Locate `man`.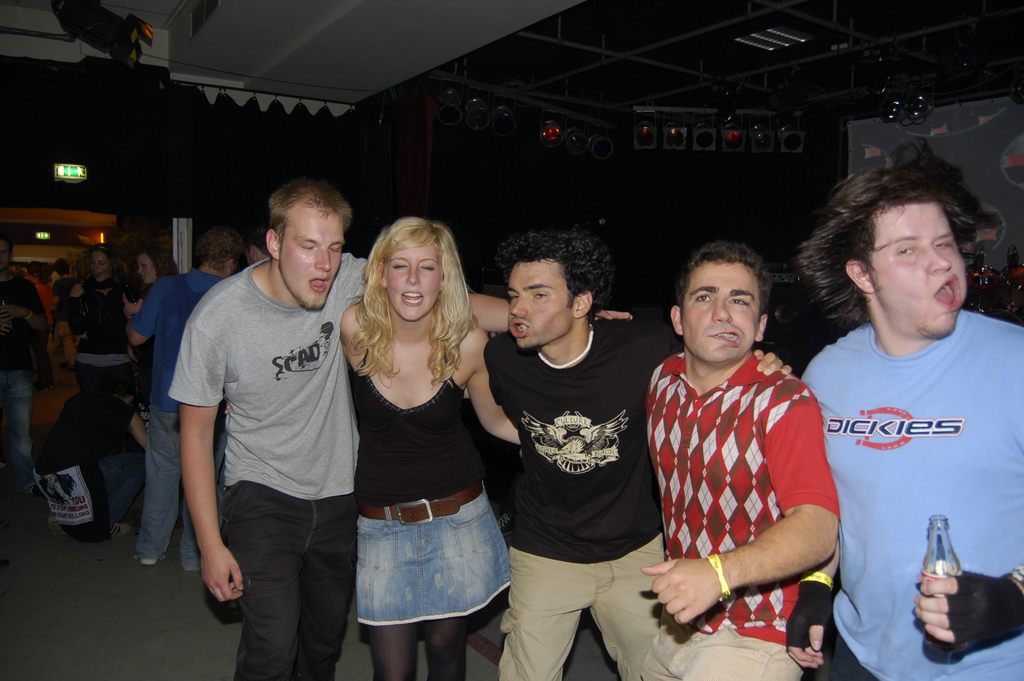
Bounding box: 244:227:272:265.
